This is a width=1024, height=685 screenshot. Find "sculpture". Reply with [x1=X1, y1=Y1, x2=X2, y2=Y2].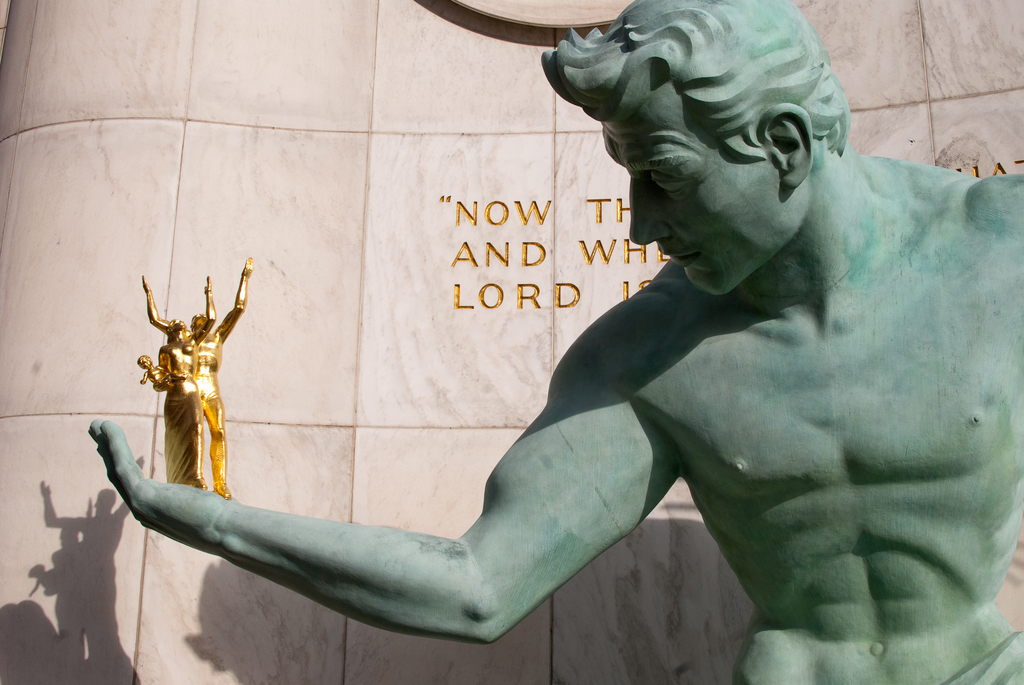
[x1=131, y1=353, x2=190, y2=391].
